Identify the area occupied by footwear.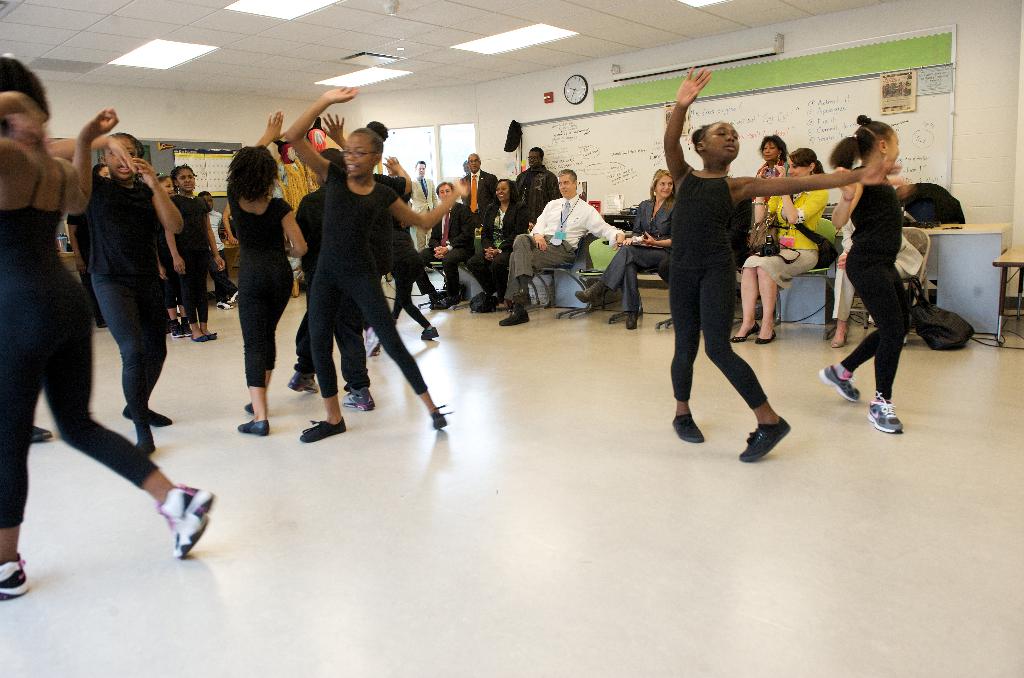
Area: (left=201, top=327, right=221, bottom=339).
